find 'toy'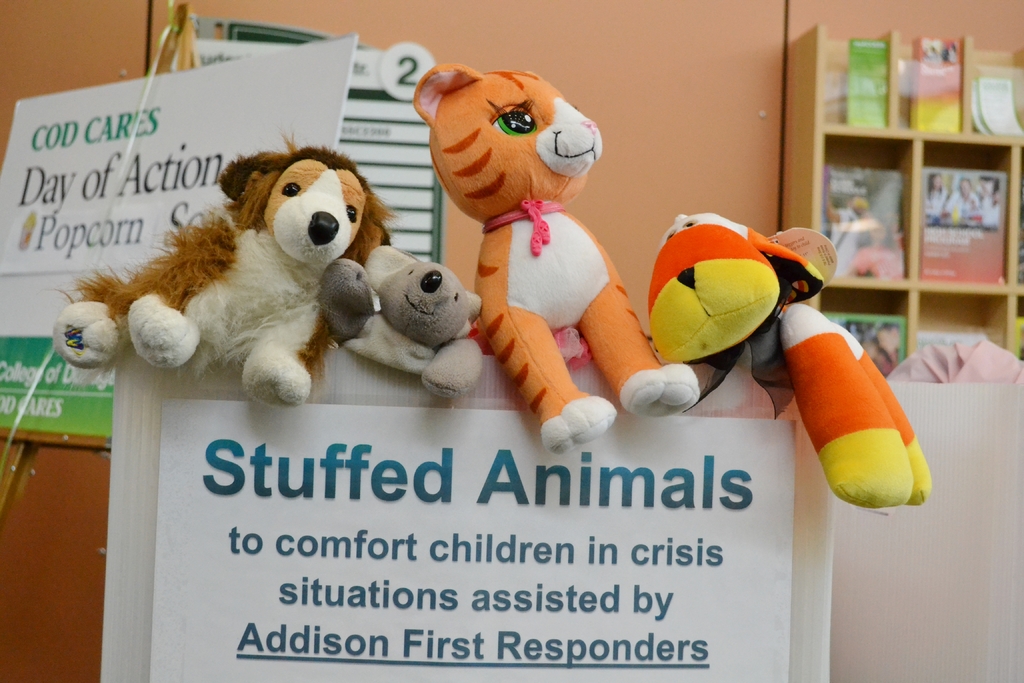
pyautogui.locateOnScreen(17, 142, 394, 409)
